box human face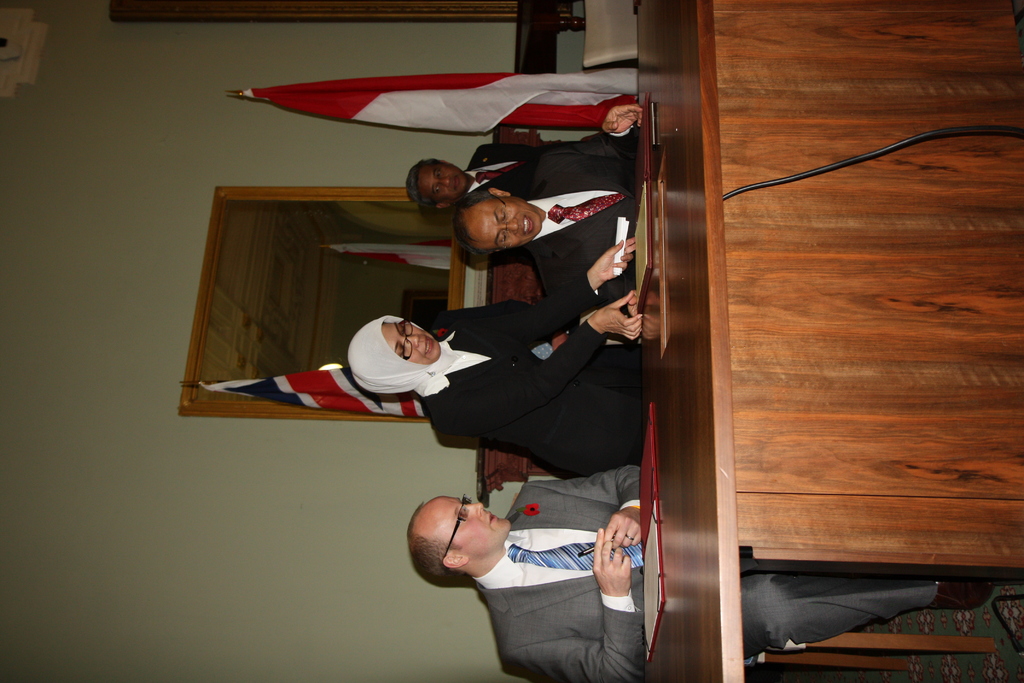
detection(381, 320, 439, 365)
